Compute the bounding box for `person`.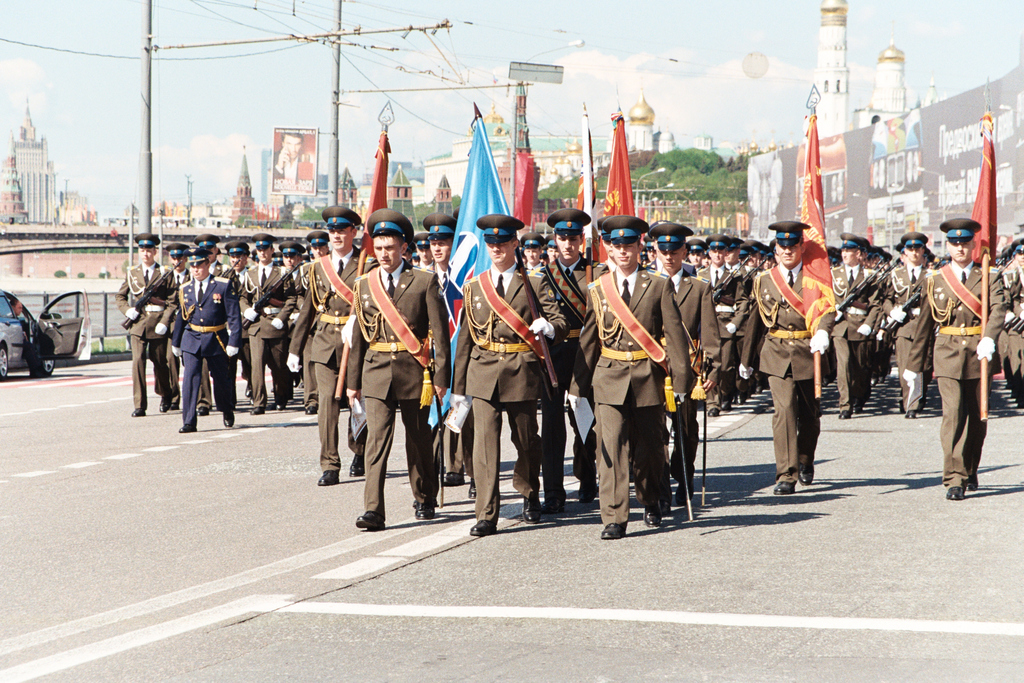
crop(300, 224, 331, 260).
